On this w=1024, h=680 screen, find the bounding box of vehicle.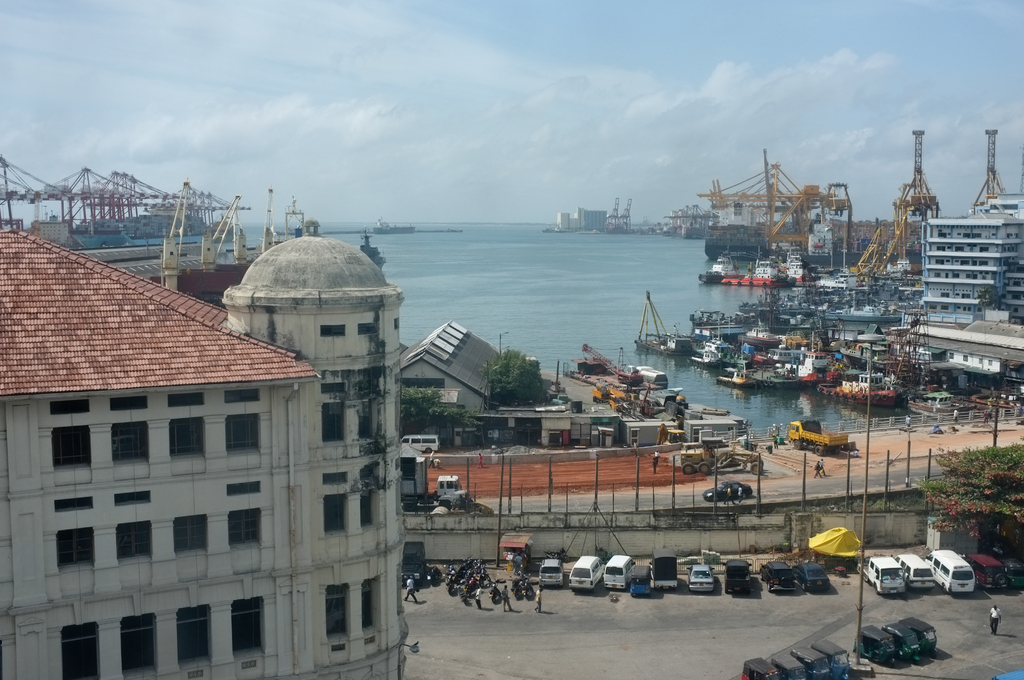
Bounding box: {"left": 794, "top": 561, "right": 833, "bottom": 594}.
